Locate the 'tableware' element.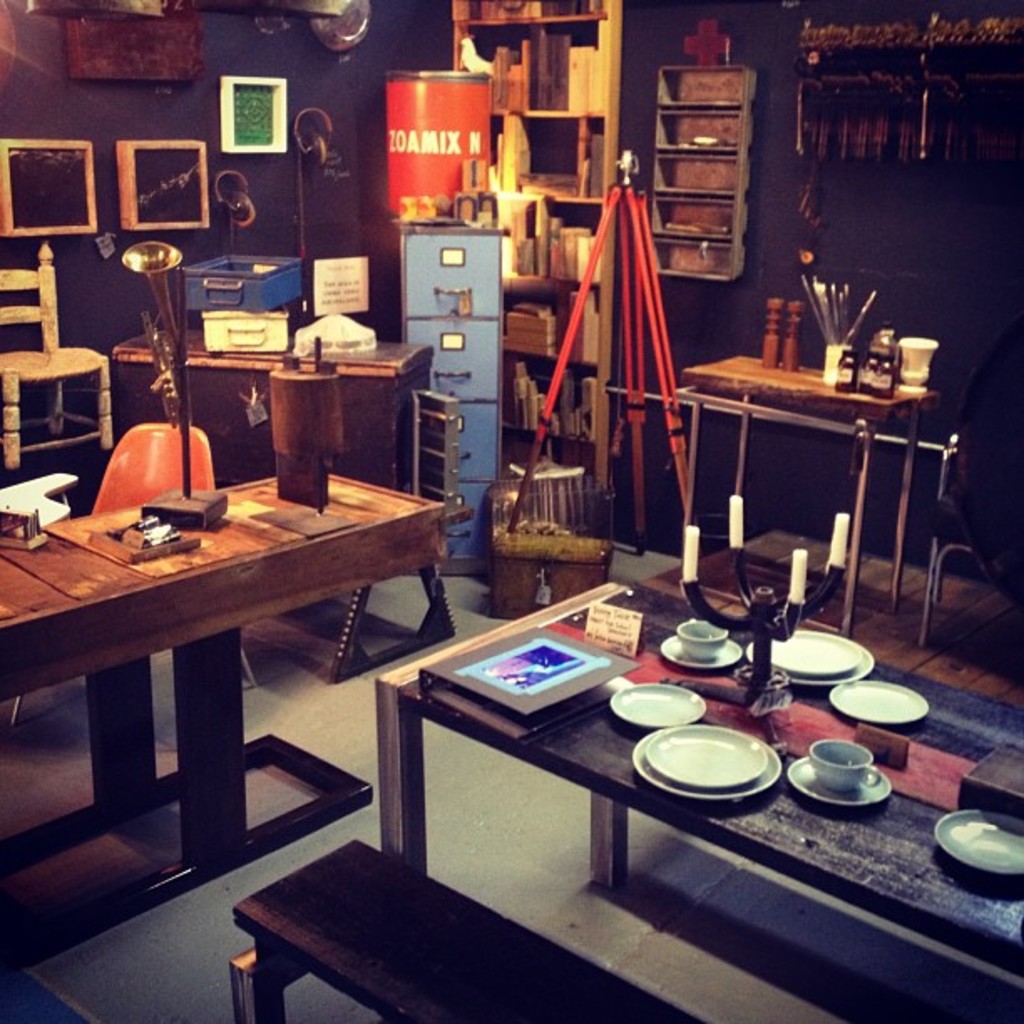
Element bbox: 626 719 785 805.
